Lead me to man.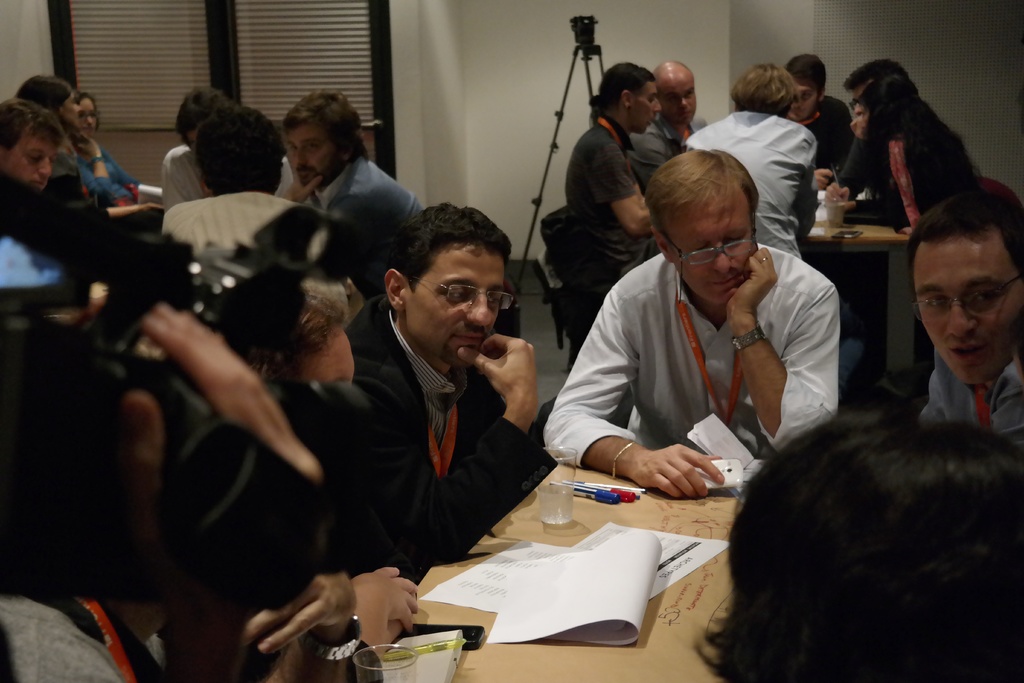
Lead to region(0, 277, 328, 682).
